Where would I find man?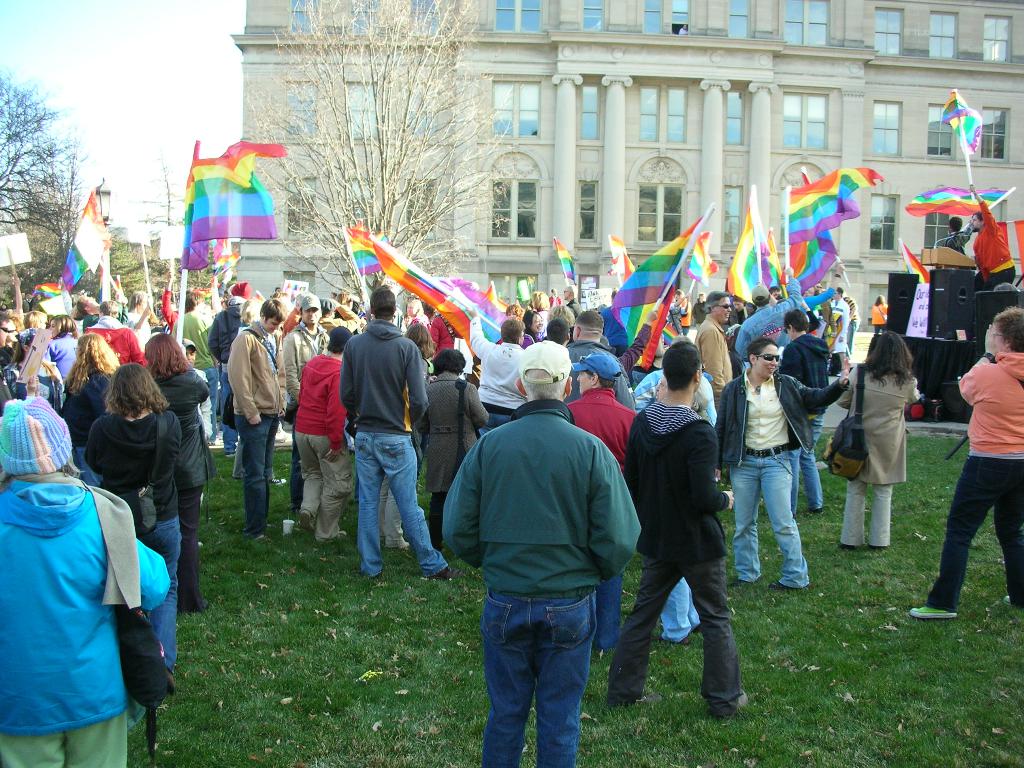
At [left=82, top=300, right=145, bottom=366].
